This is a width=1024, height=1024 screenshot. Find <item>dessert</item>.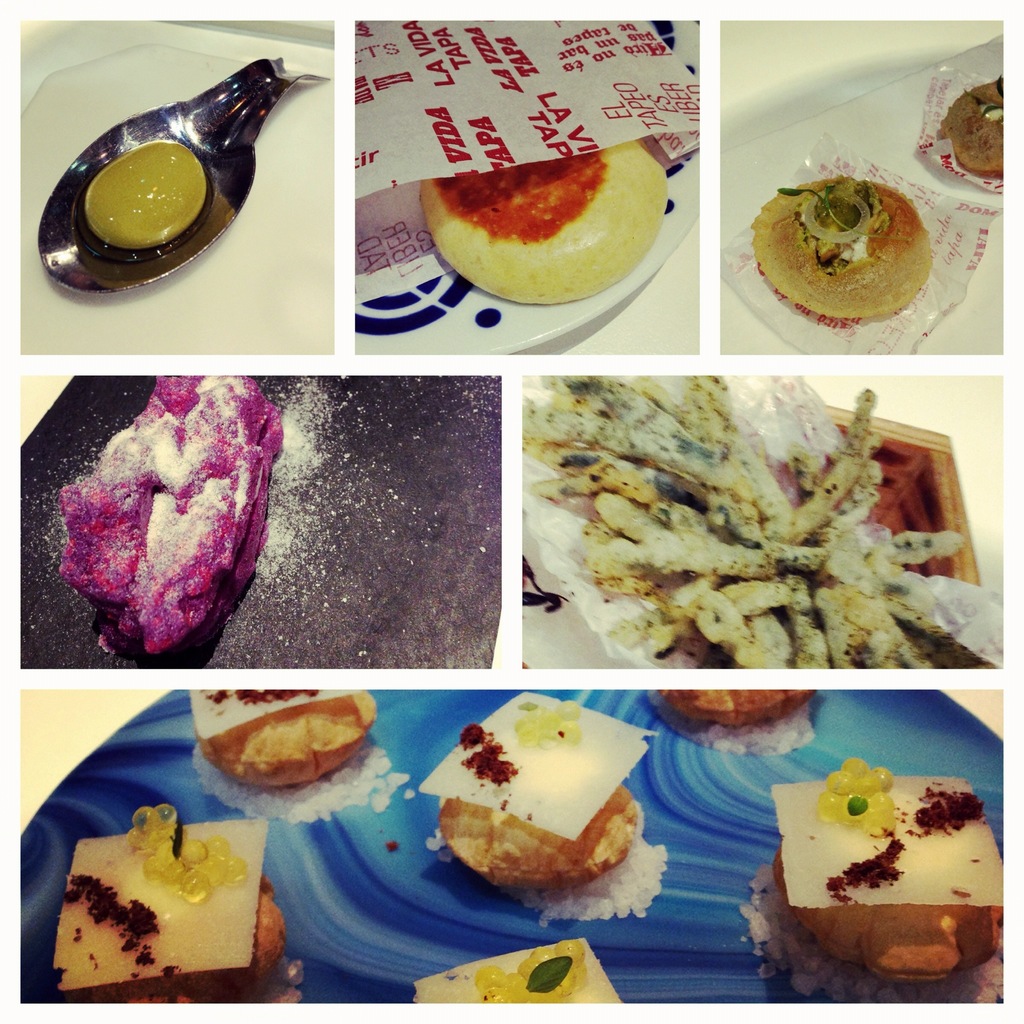
Bounding box: 419/684/666/886.
